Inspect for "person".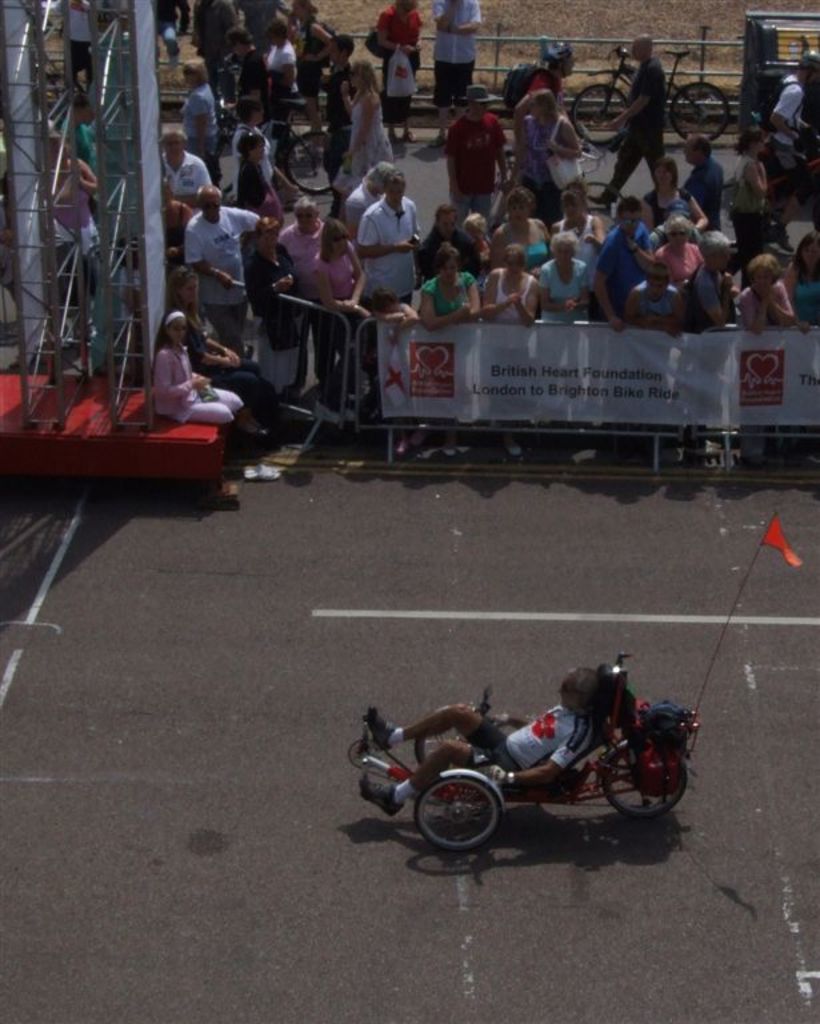
Inspection: x1=188 y1=321 x2=316 y2=471.
